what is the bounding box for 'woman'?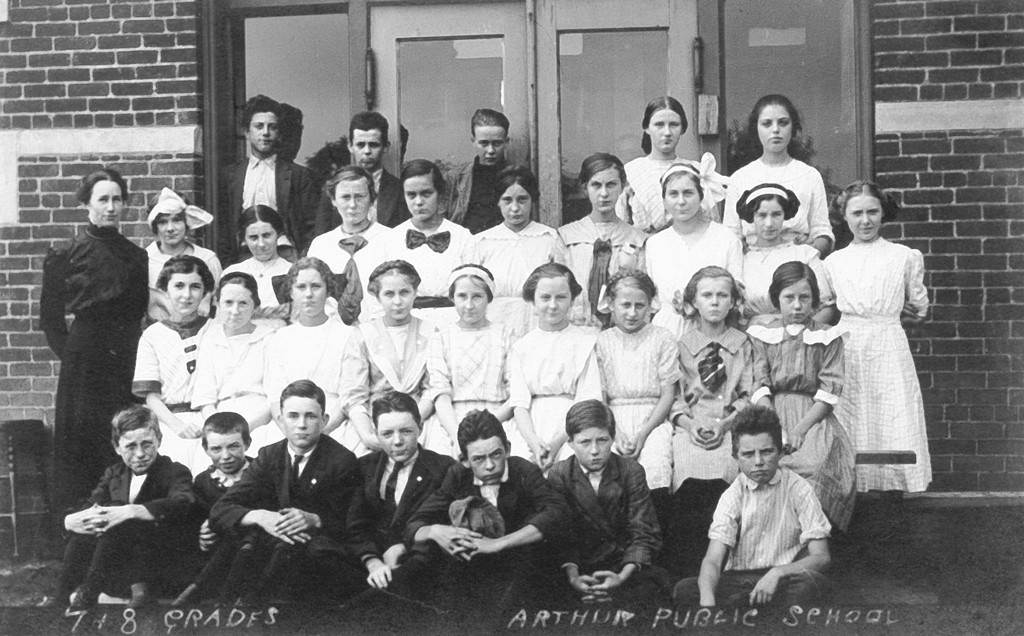
select_region(36, 166, 153, 533).
